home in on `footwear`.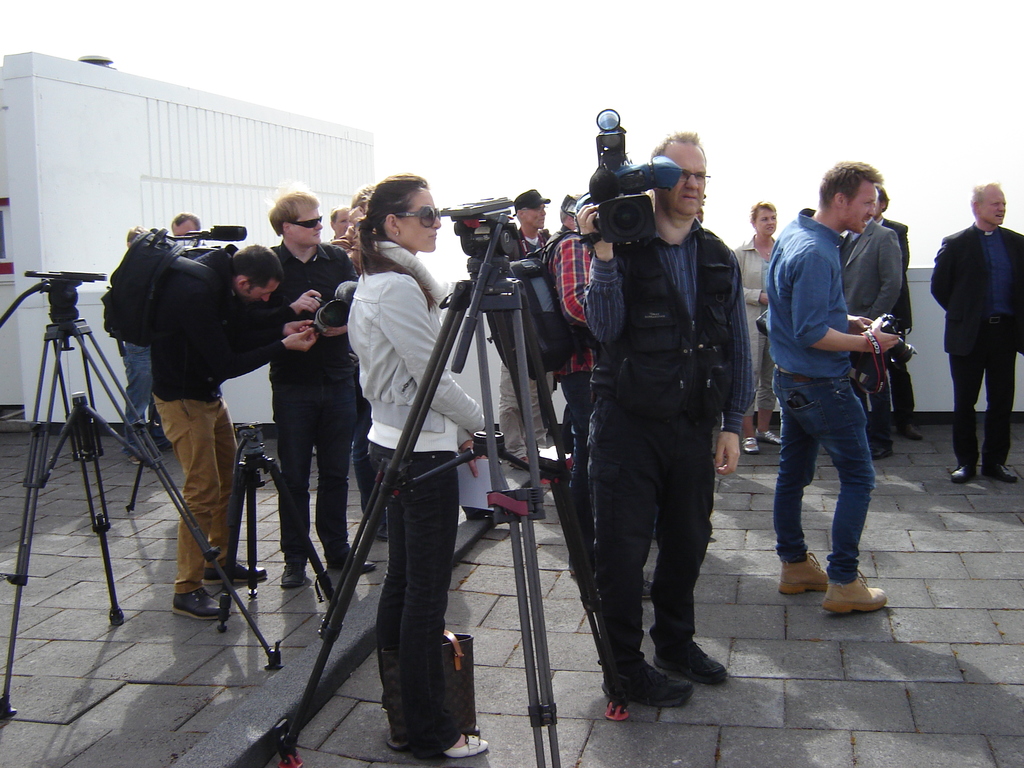
Homed in at [x1=598, y1=659, x2=692, y2=713].
